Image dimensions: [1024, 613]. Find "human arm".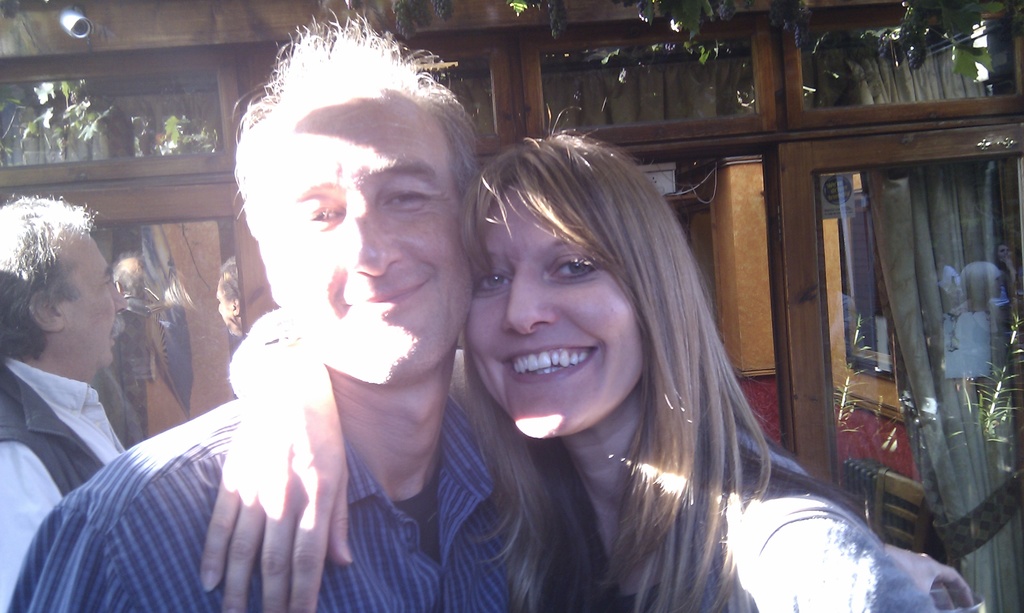
box(0, 435, 70, 612).
